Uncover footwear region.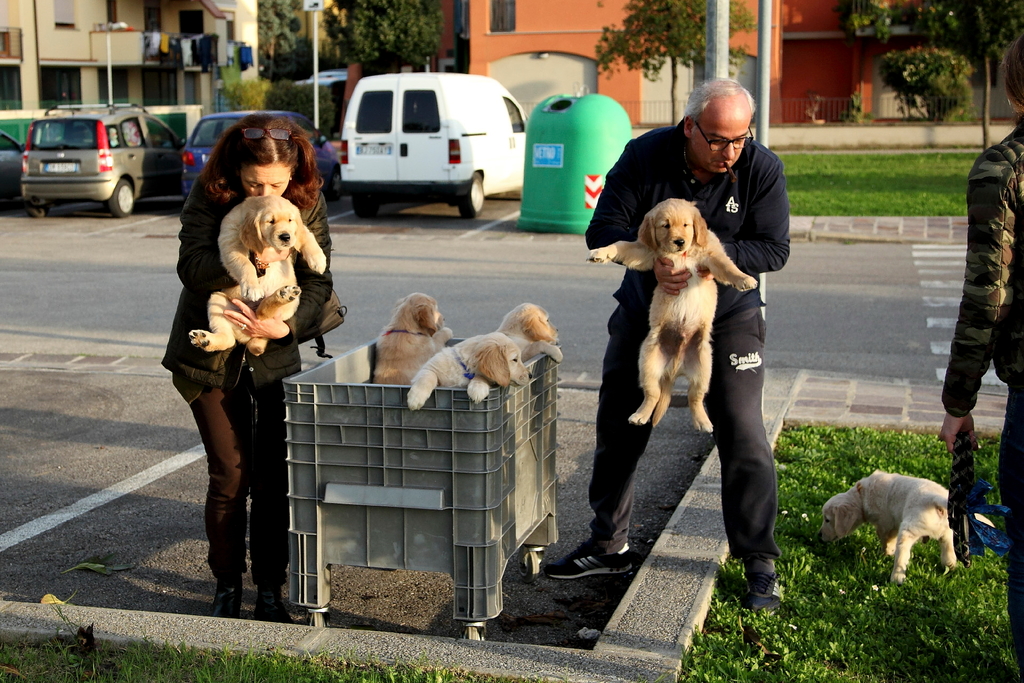
Uncovered: <box>747,564,785,614</box>.
